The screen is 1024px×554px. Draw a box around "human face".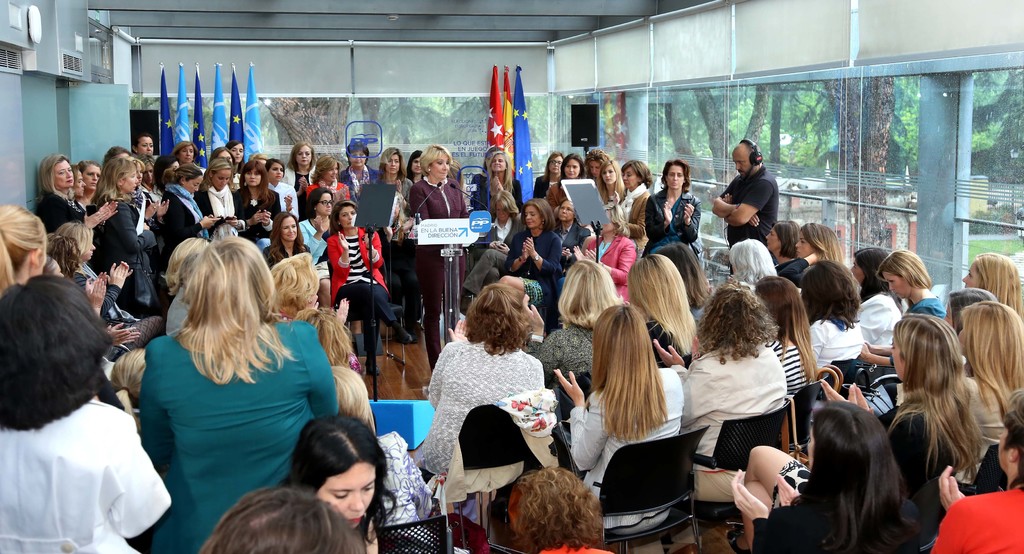
[211,169,230,191].
